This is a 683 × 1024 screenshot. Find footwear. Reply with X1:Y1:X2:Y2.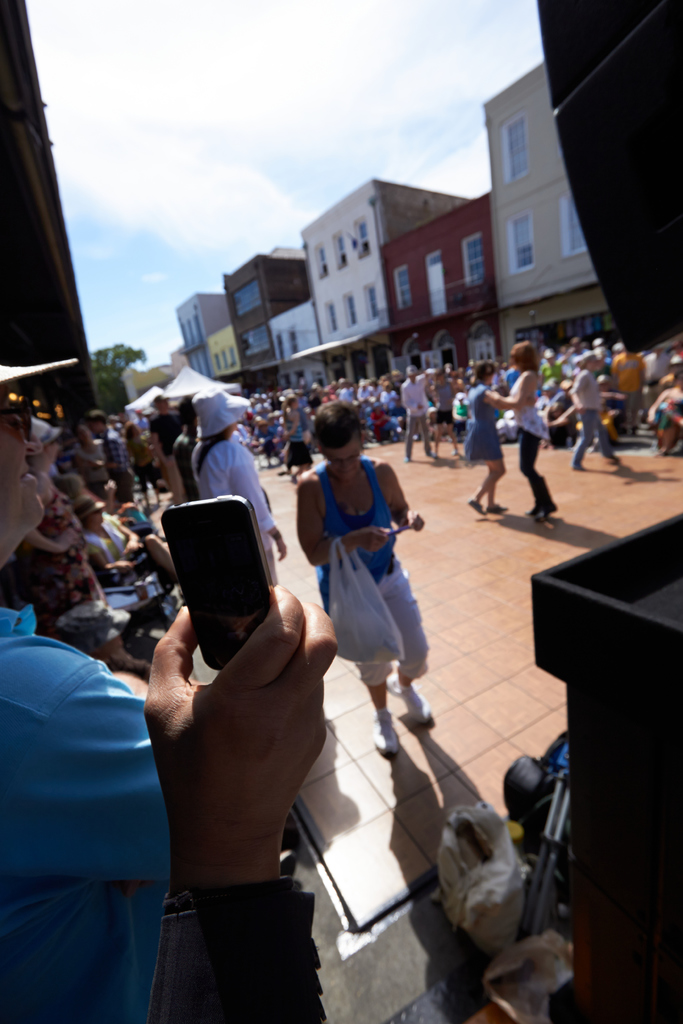
482:501:513:516.
